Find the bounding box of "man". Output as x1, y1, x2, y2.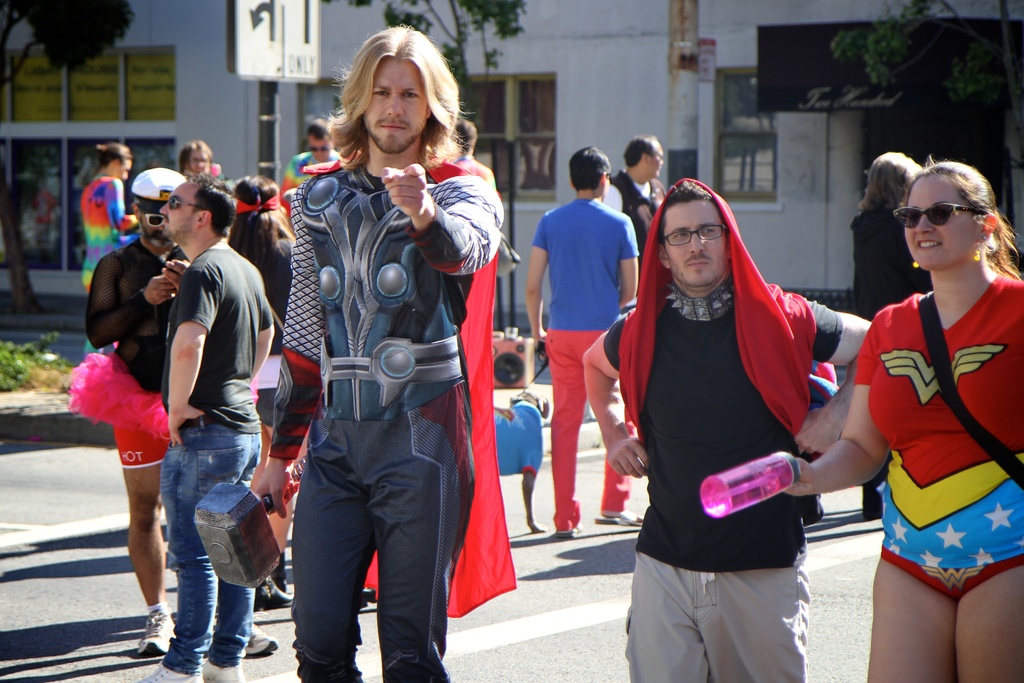
137, 171, 280, 682.
